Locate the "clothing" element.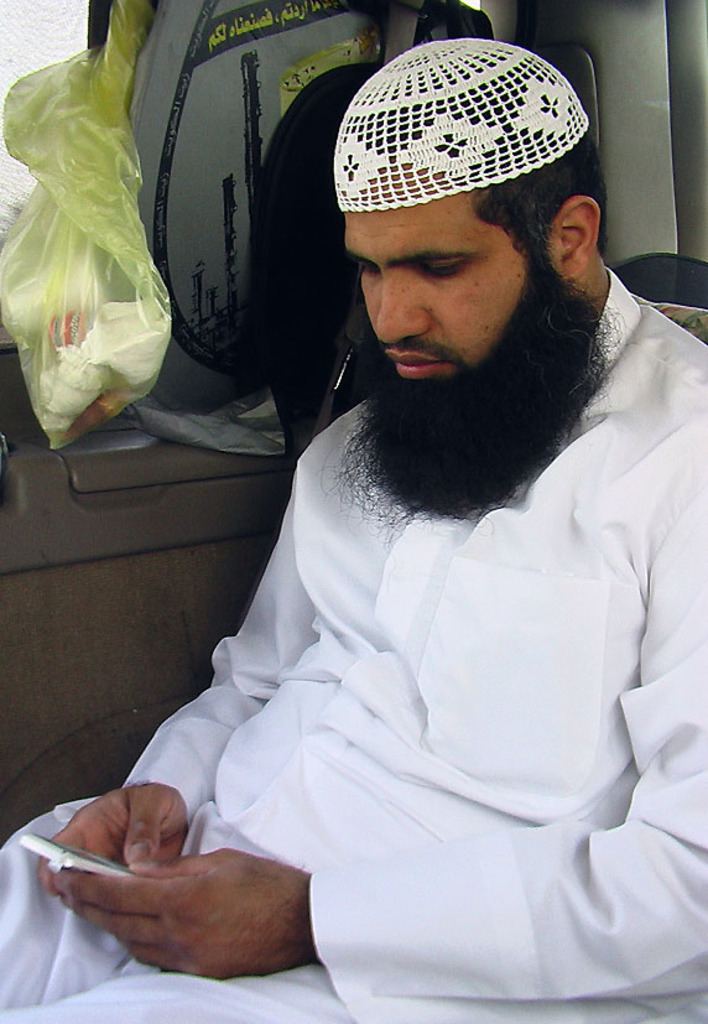
Element bbox: region(0, 270, 707, 1023).
